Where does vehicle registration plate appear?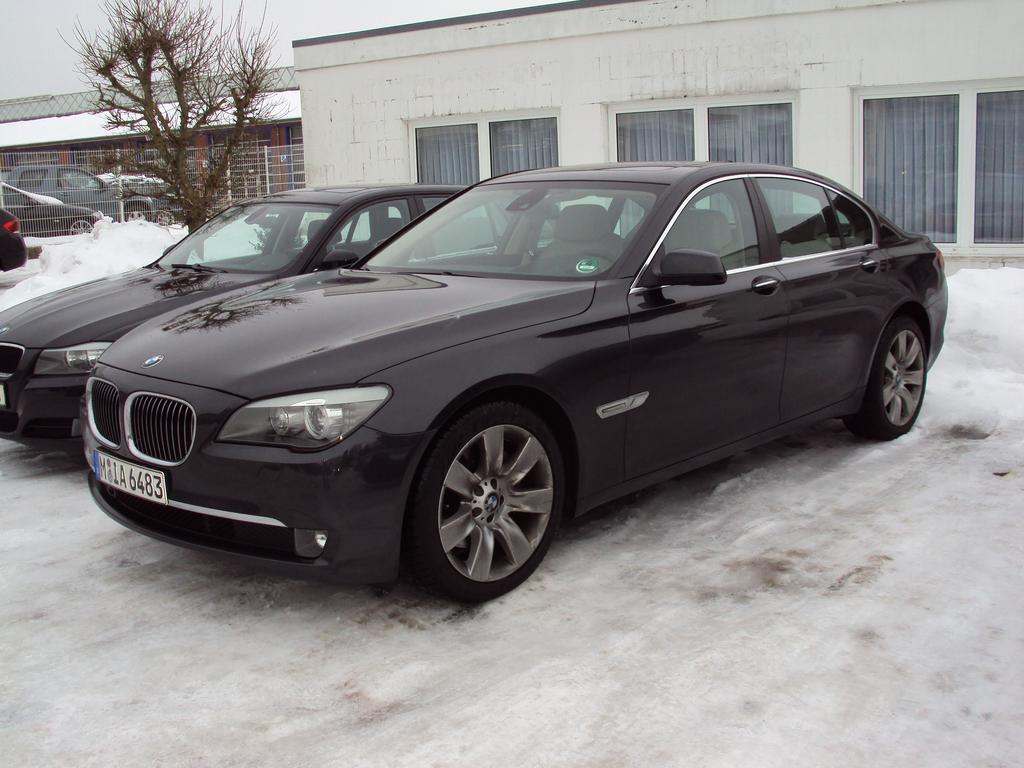
Appears at BBox(88, 448, 162, 502).
